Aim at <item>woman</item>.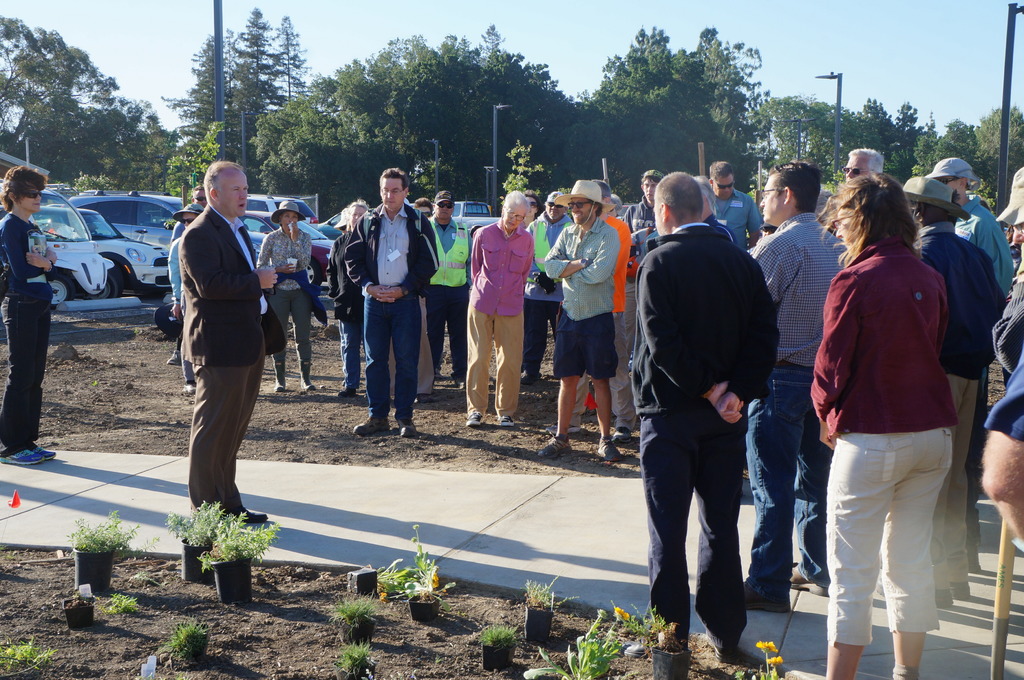
Aimed at 321,197,372,405.
